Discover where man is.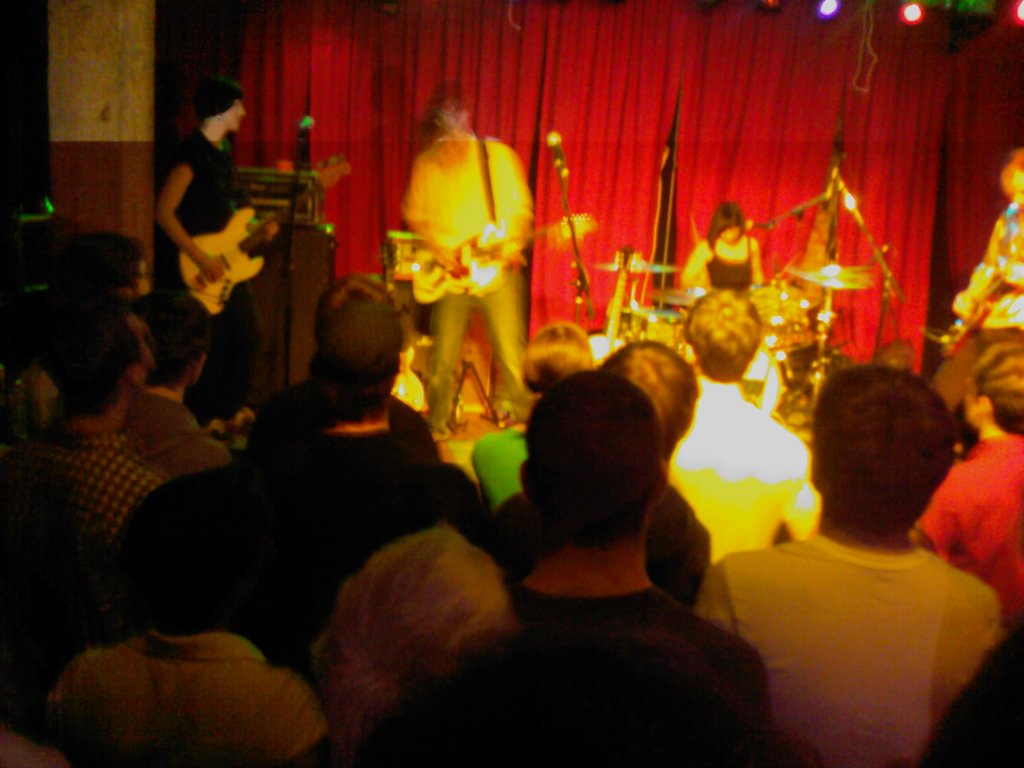
Discovered at [x1=251, y1=301, x2=456, y2=605].
